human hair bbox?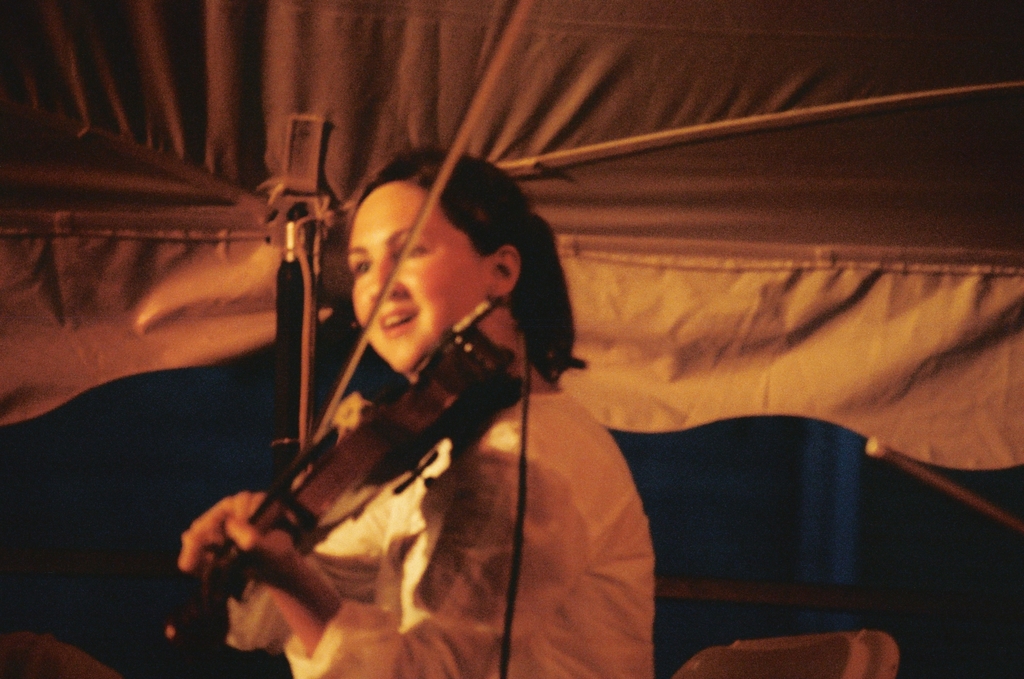
{"left": 356, "top": 153, "right": 586, "bottom": 383}
